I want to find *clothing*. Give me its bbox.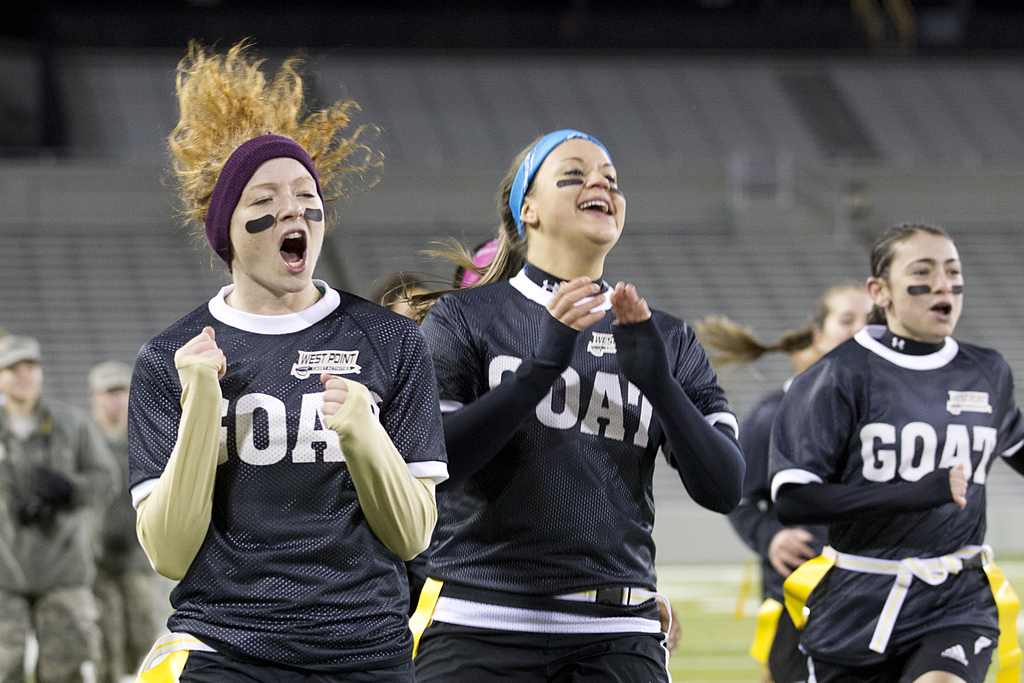
rect(0, 393, 120, 682).
